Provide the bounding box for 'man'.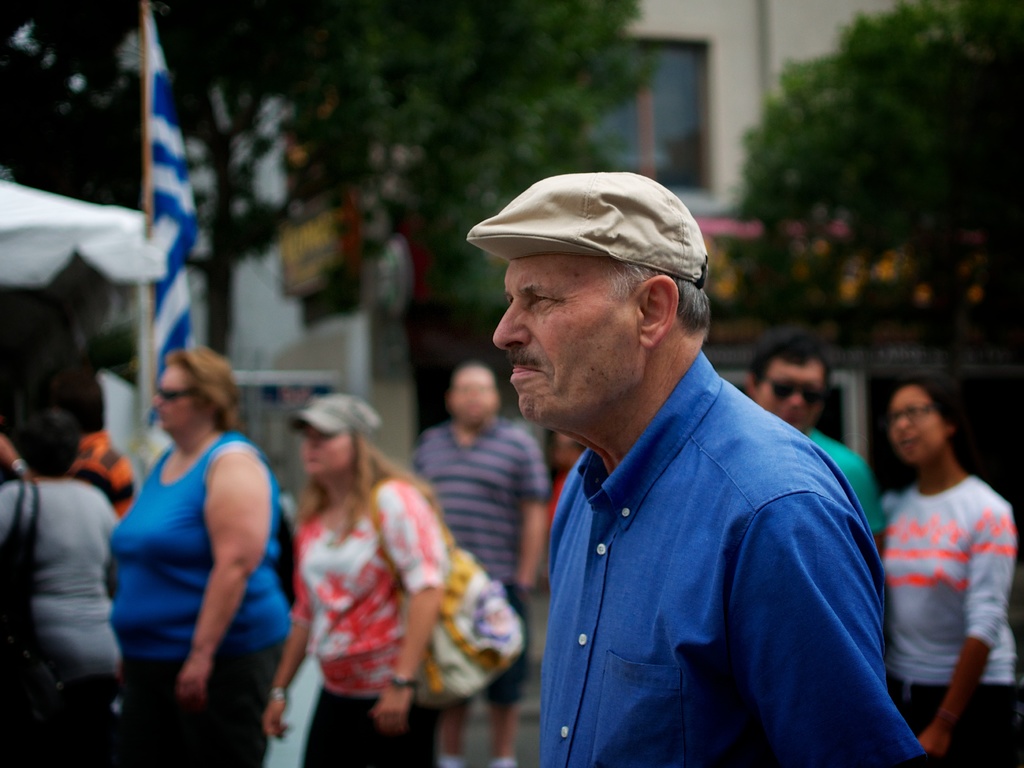
(463,136,883,751).
